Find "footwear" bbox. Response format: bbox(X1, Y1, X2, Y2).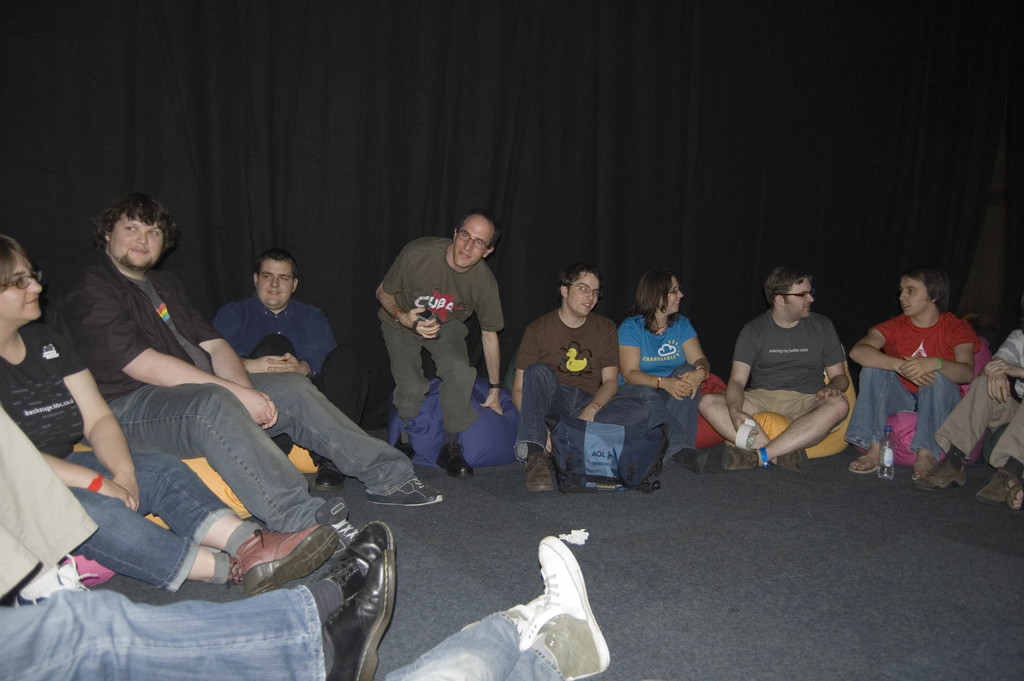
bbox(314, 501, 359, 561).
